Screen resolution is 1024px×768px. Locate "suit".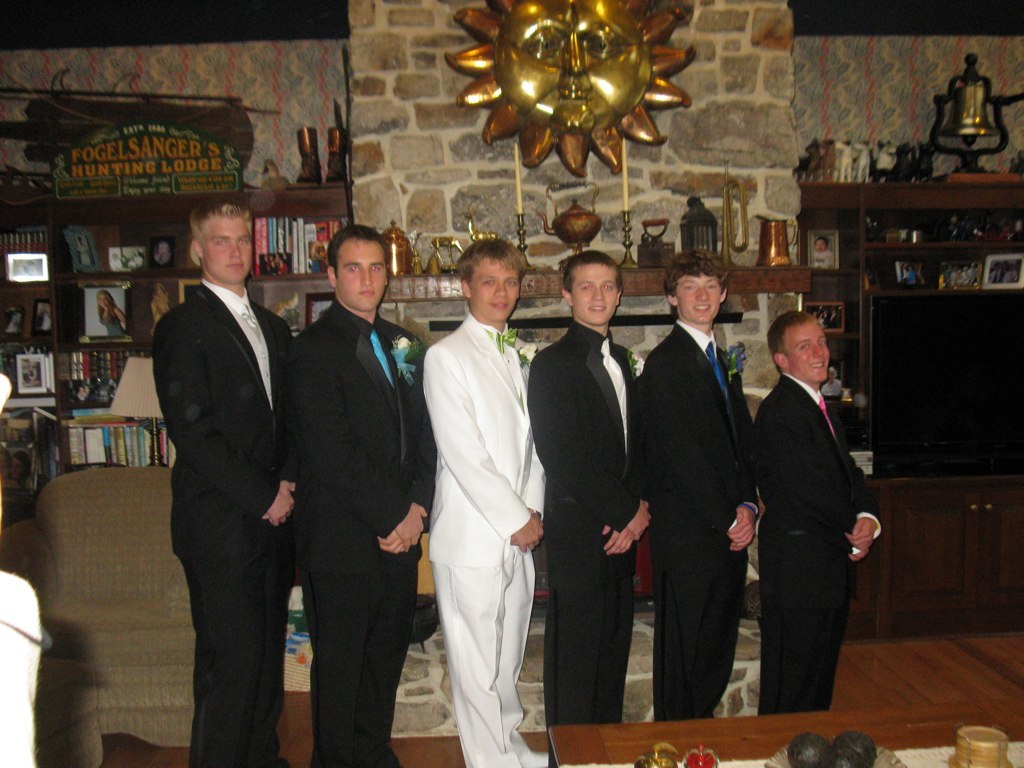
box=[423, 315, 549, 767].
